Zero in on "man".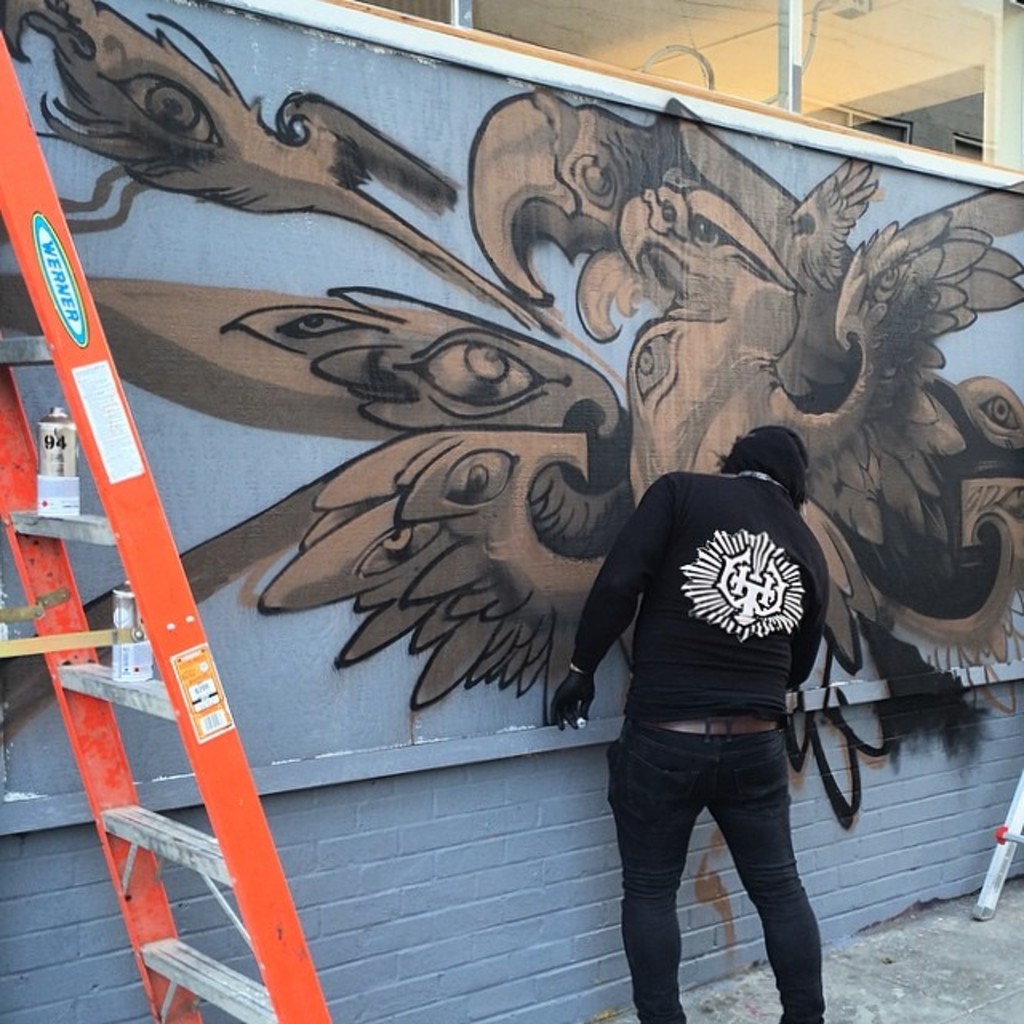
Zeroed in: [x1=557, y1=438, x2=869, y2=1003].
